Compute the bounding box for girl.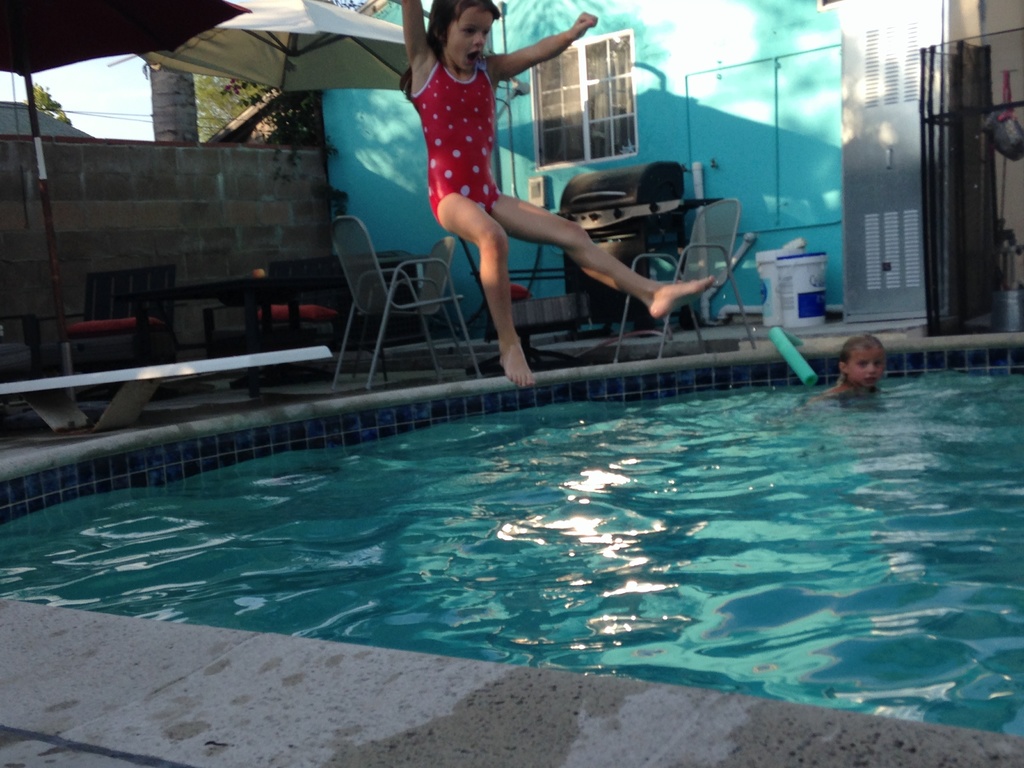
820:328:888:396.
